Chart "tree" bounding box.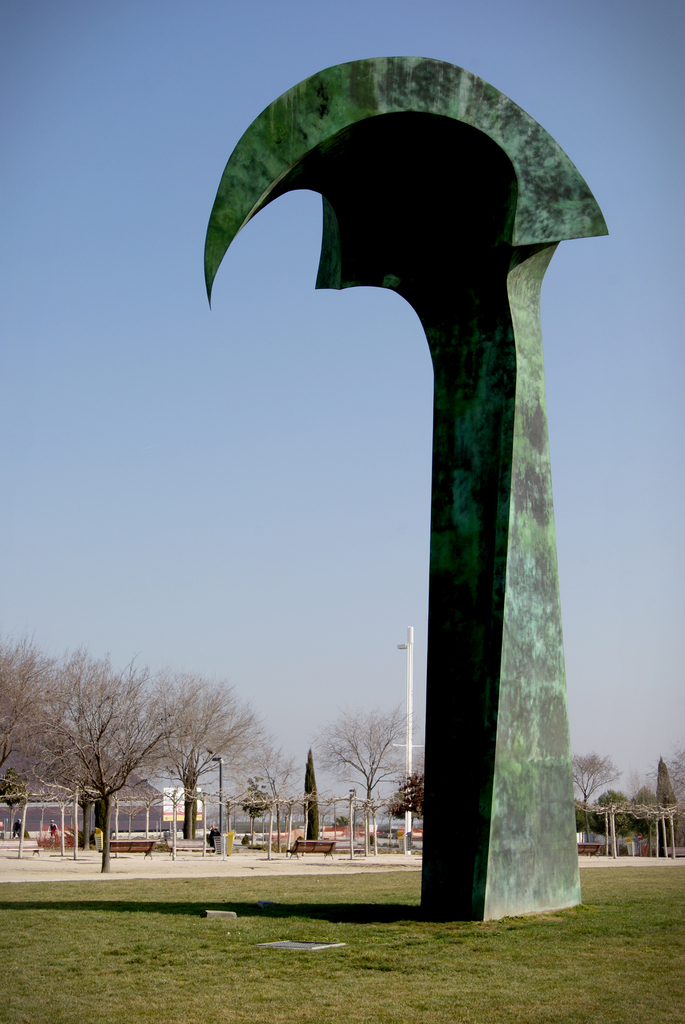
Charted: <region>300, 753, 323, 844</region>.
